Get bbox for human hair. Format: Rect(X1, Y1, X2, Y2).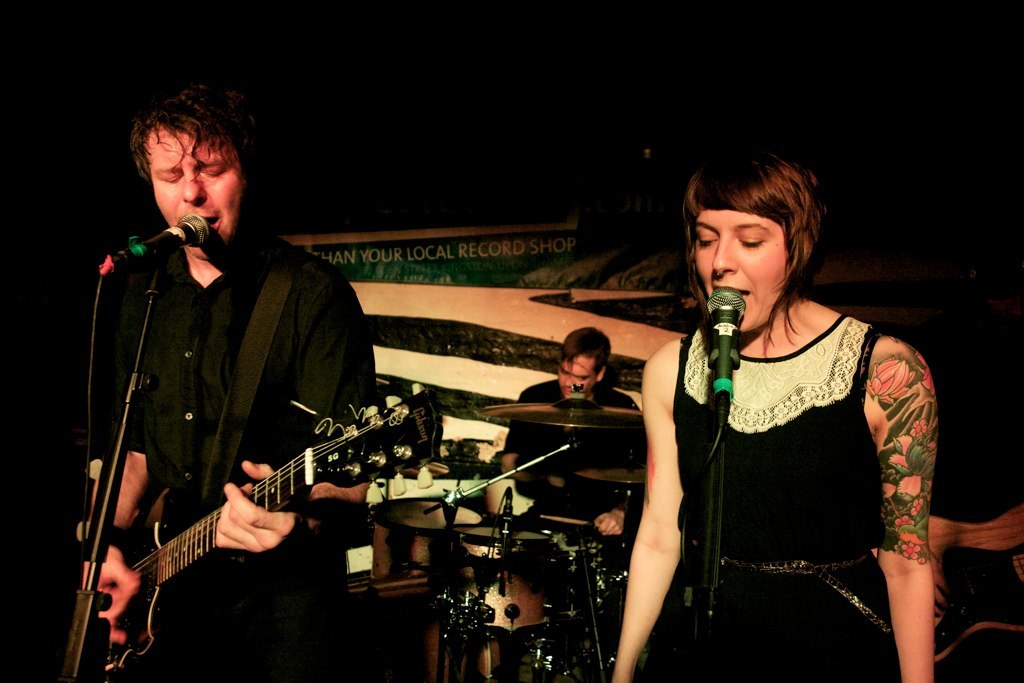
Rect(682, 158, 836, 322).
